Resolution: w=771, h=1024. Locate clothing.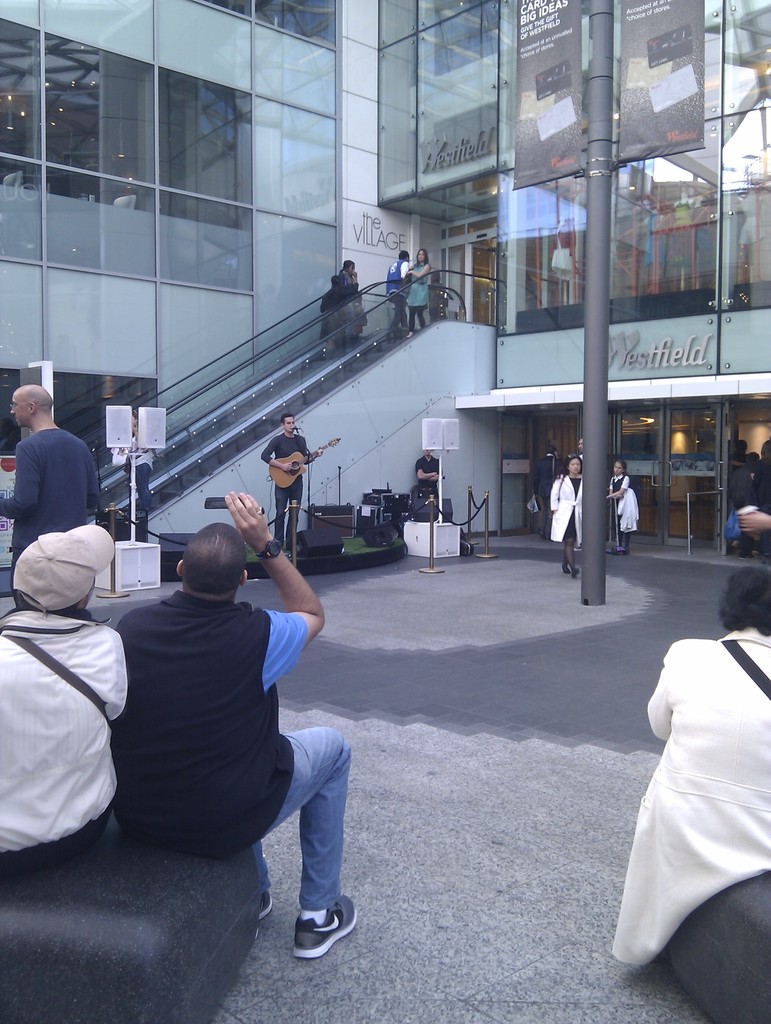
rect(113, 591, 352, 915).
